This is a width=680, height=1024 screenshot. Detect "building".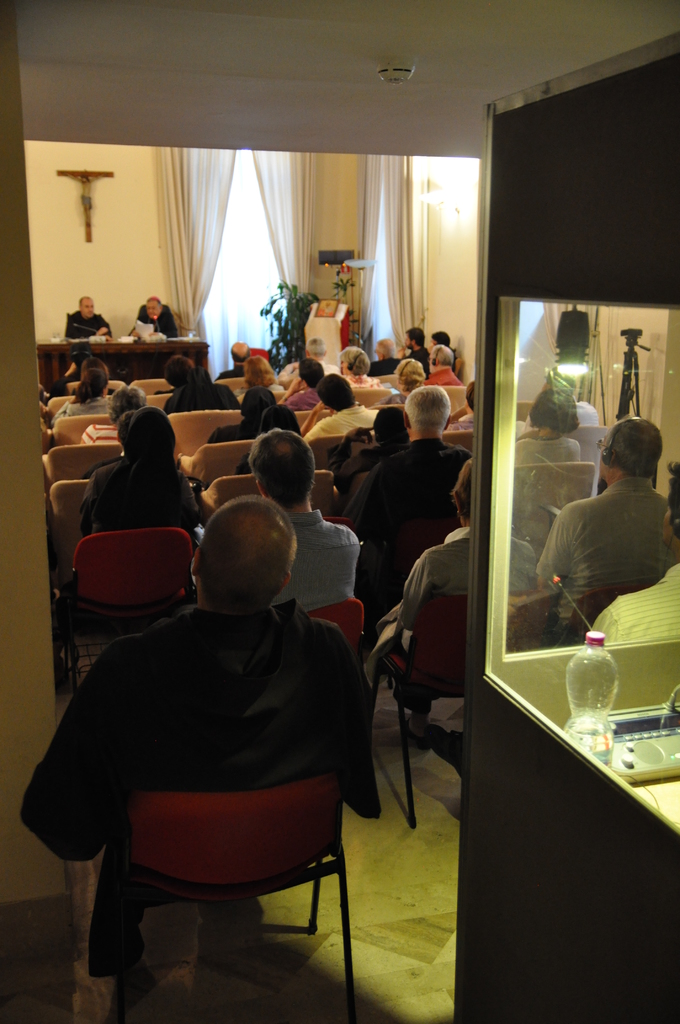
BBox(0, 0, 679, 1023).
